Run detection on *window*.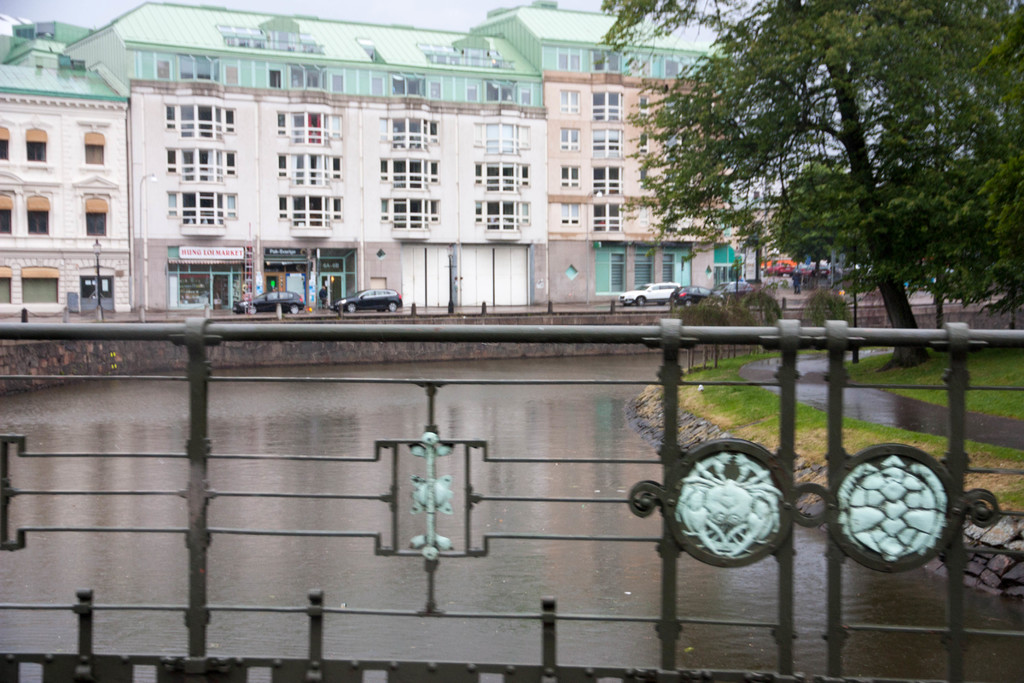
Result: (left=429, top=44, right=518, bottom=69).
